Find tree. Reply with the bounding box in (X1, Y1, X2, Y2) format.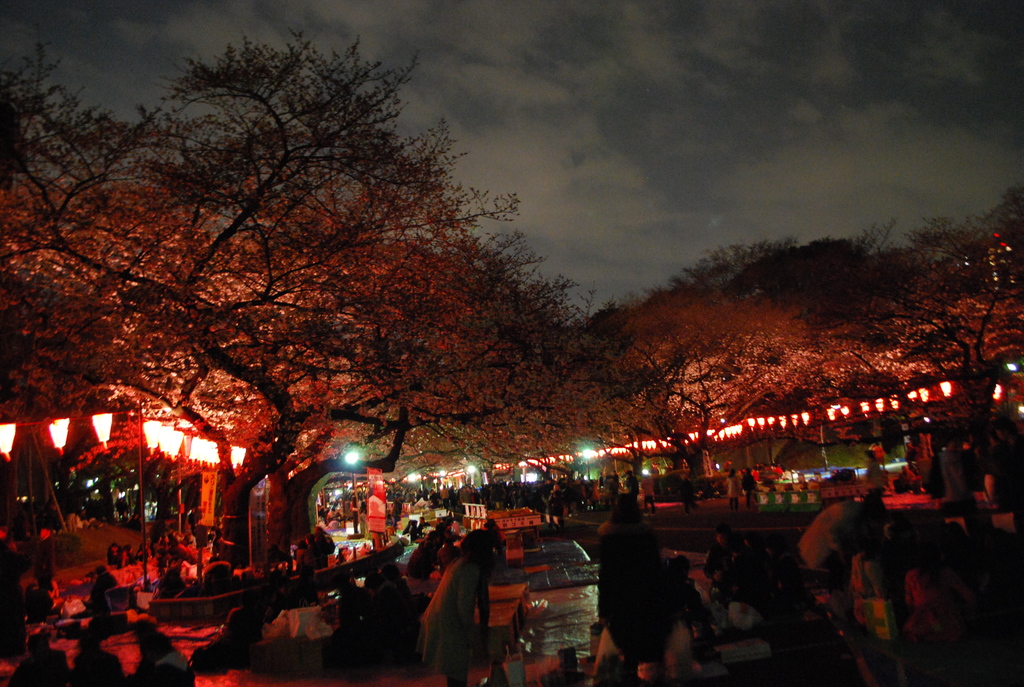
(0, 27, 656, 599).
